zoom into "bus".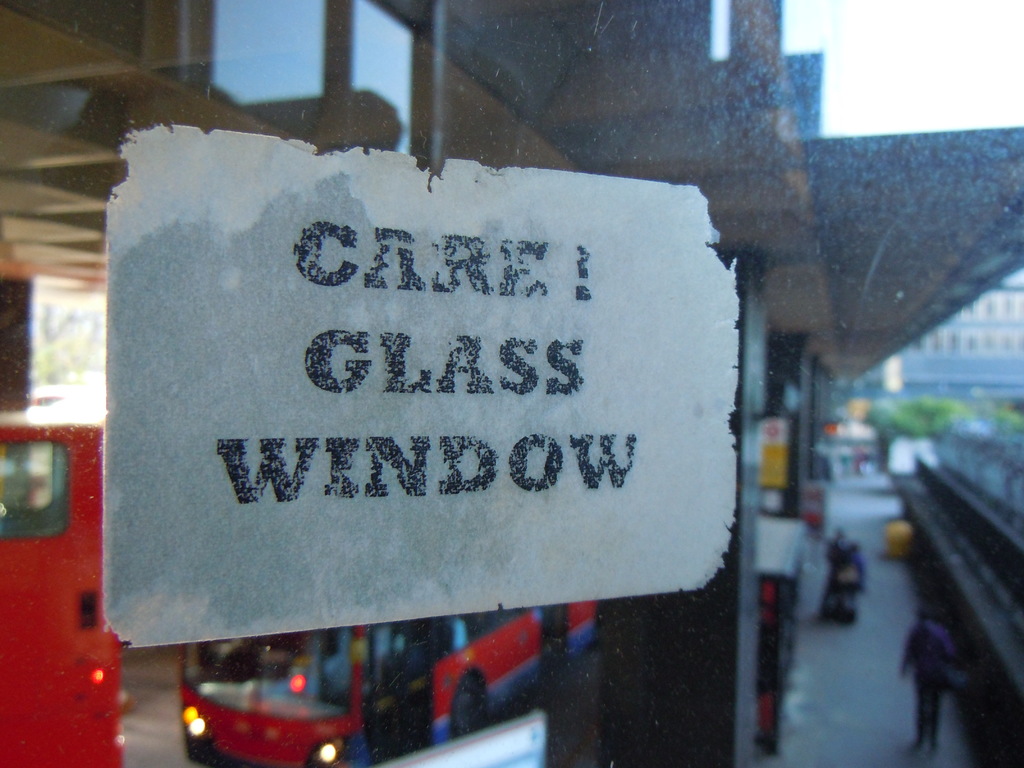
Zoom target: rect(0, 422, 122, 767).
